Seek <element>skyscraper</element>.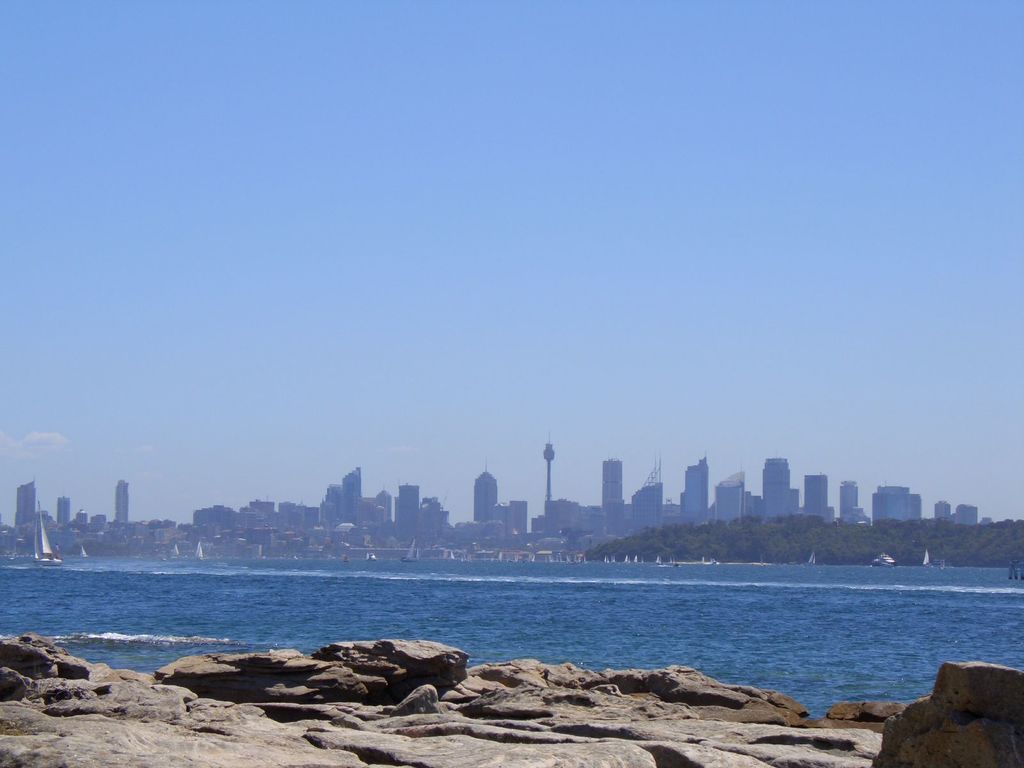
(left=472, top=463, right=496, bottom=524).
